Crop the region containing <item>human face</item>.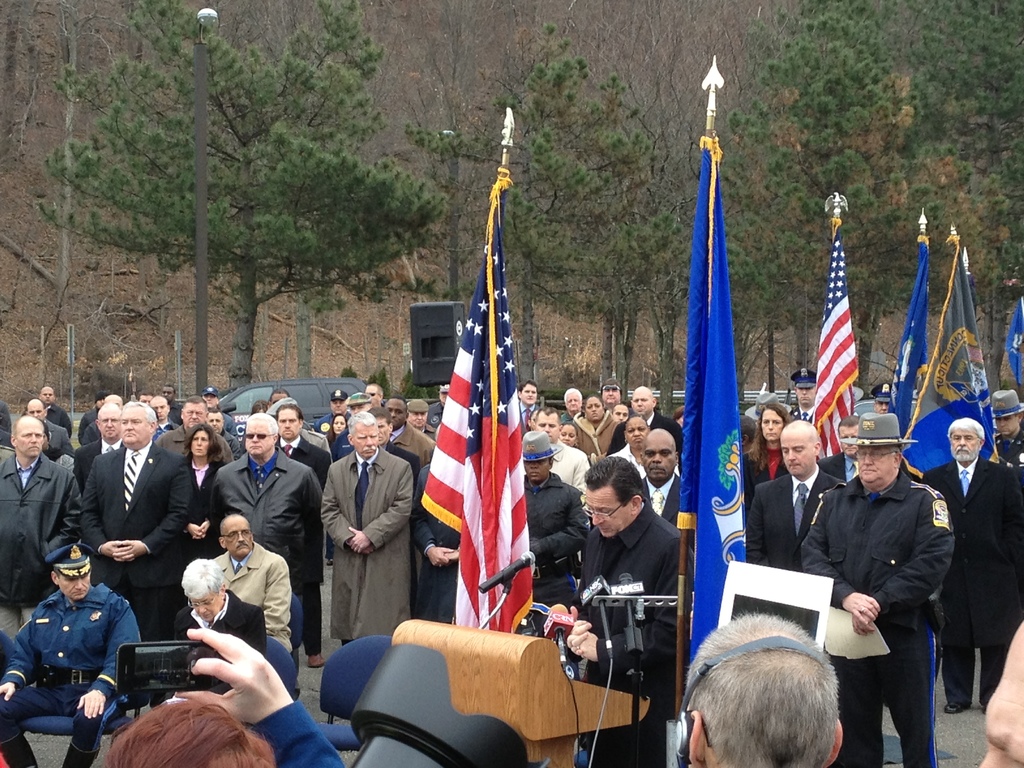
Crop region: bbox=[781, 428, 815, 477].
